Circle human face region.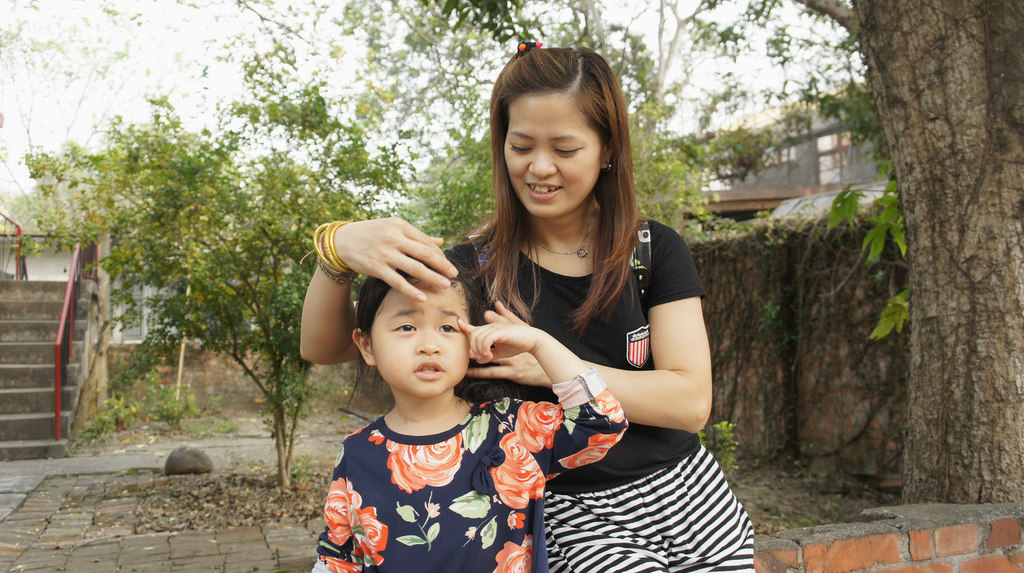
Region: x1=355, y1=273, x2=480, y2=409.
